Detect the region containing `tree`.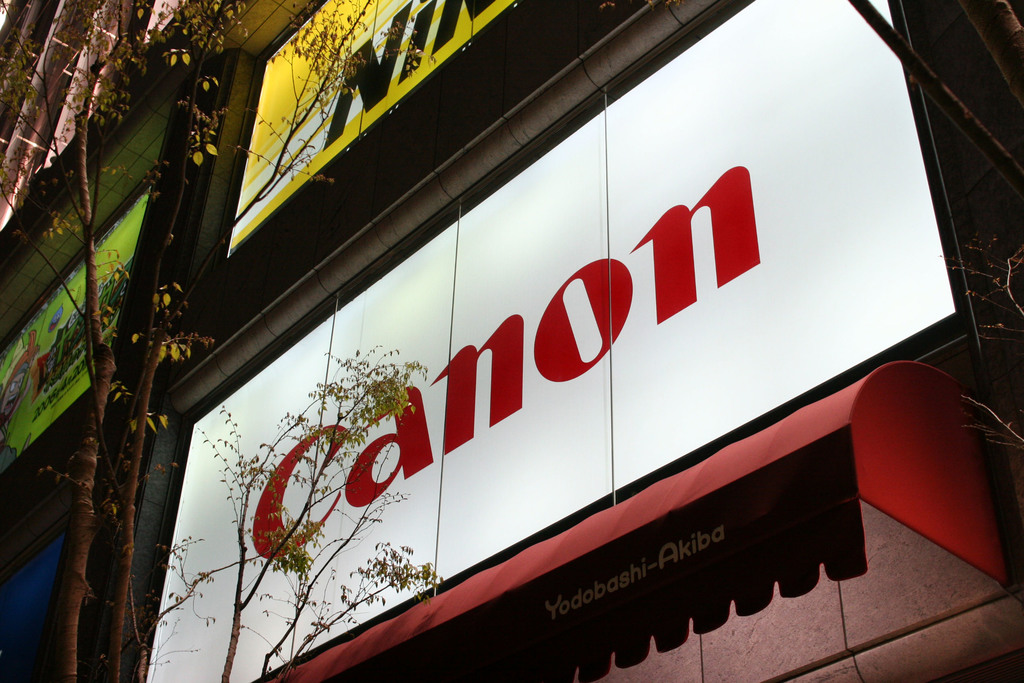
crop(0, 0, 438, 682).
